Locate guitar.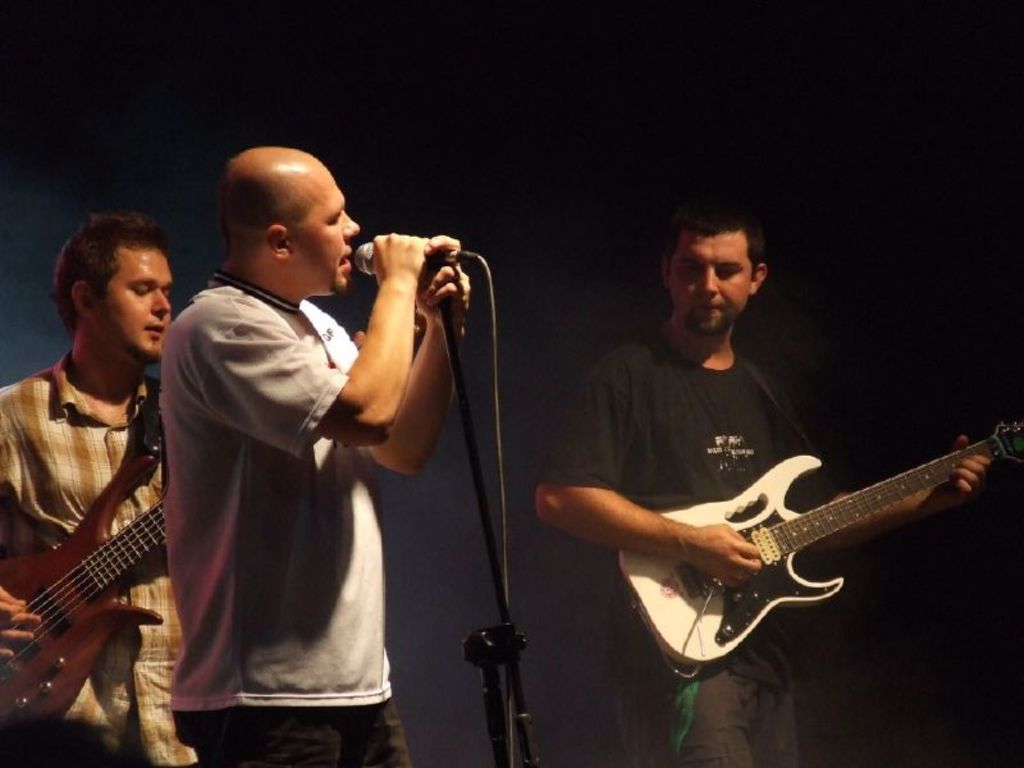
Bounding box: [left=0, top=485, right=183, bottom=741].
